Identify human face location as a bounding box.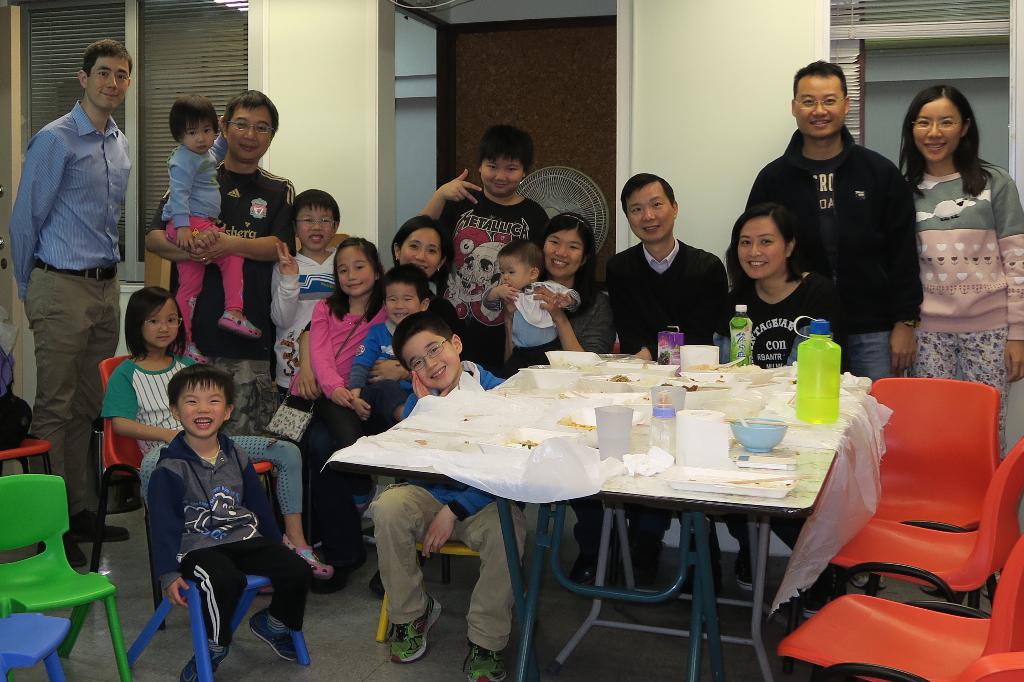
911:98:961:162.
